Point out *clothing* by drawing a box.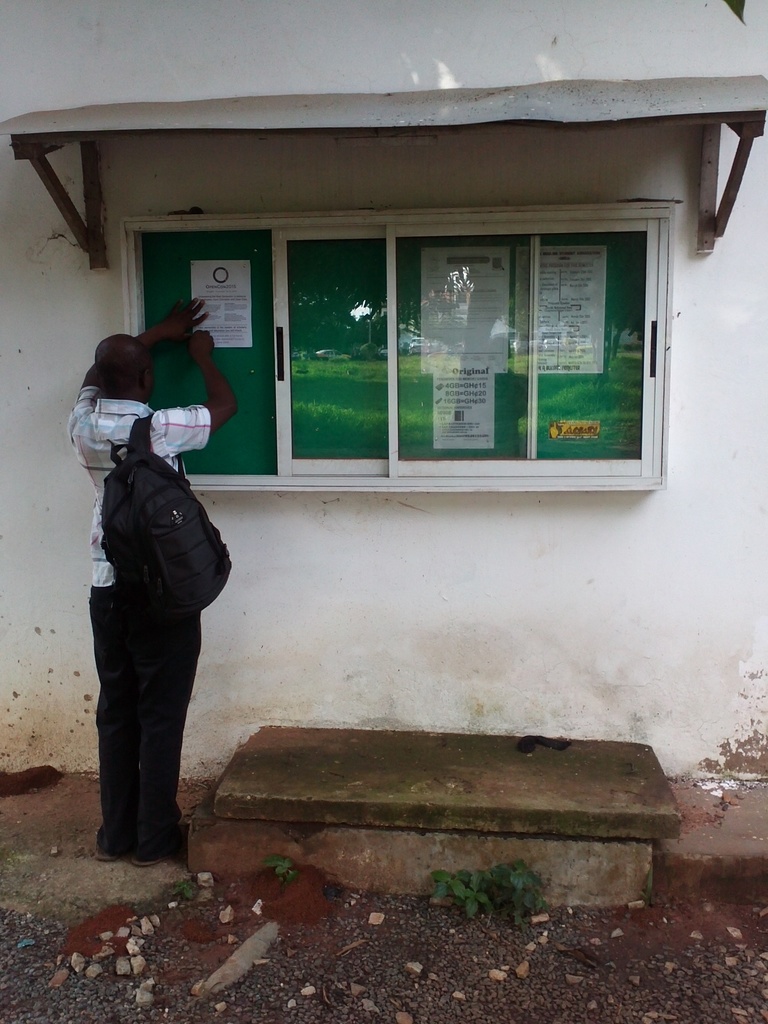
locate(59, 398, 216, 595).
